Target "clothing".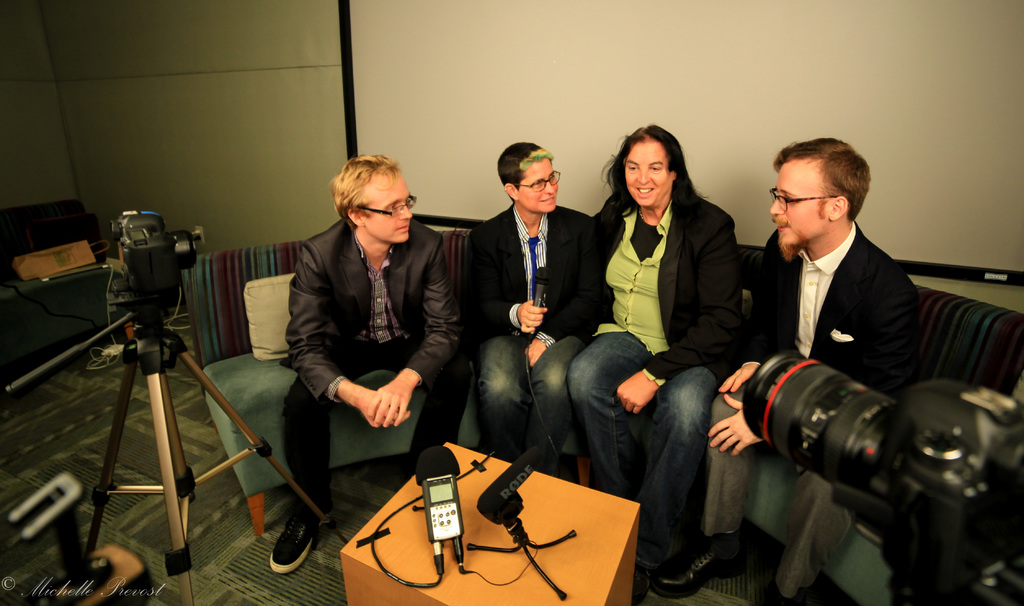
Target region: detection(471, 332, 570, 471).
